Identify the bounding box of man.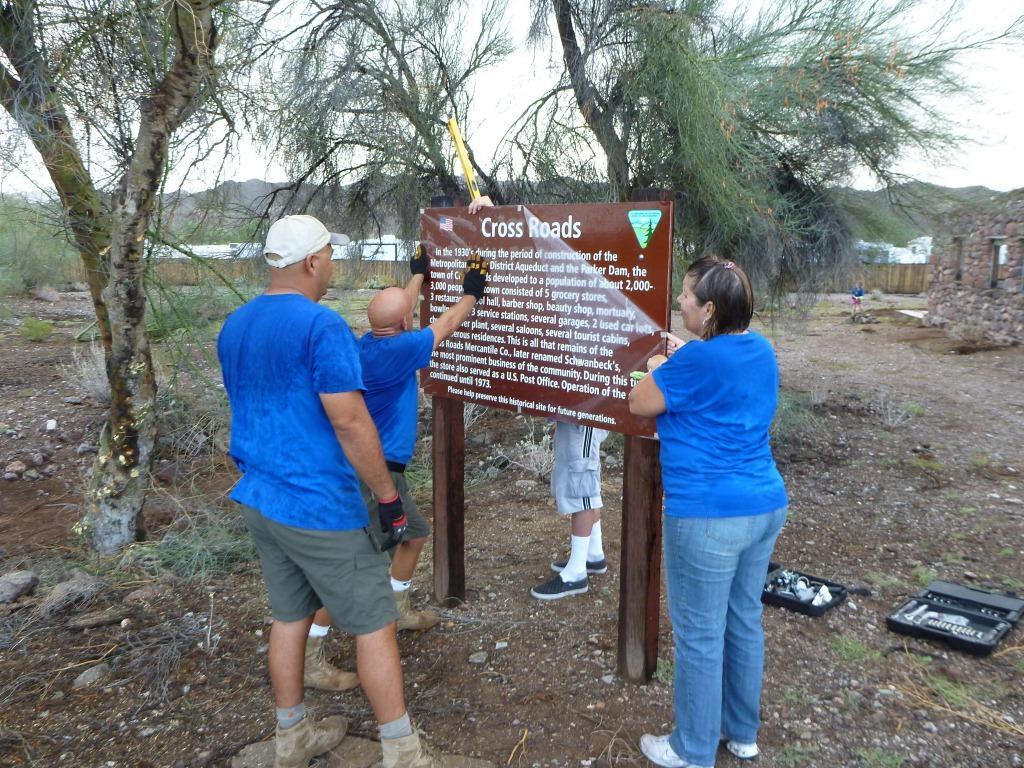
pyautogui.locateOnScreen(530, 419, 612, 597).
